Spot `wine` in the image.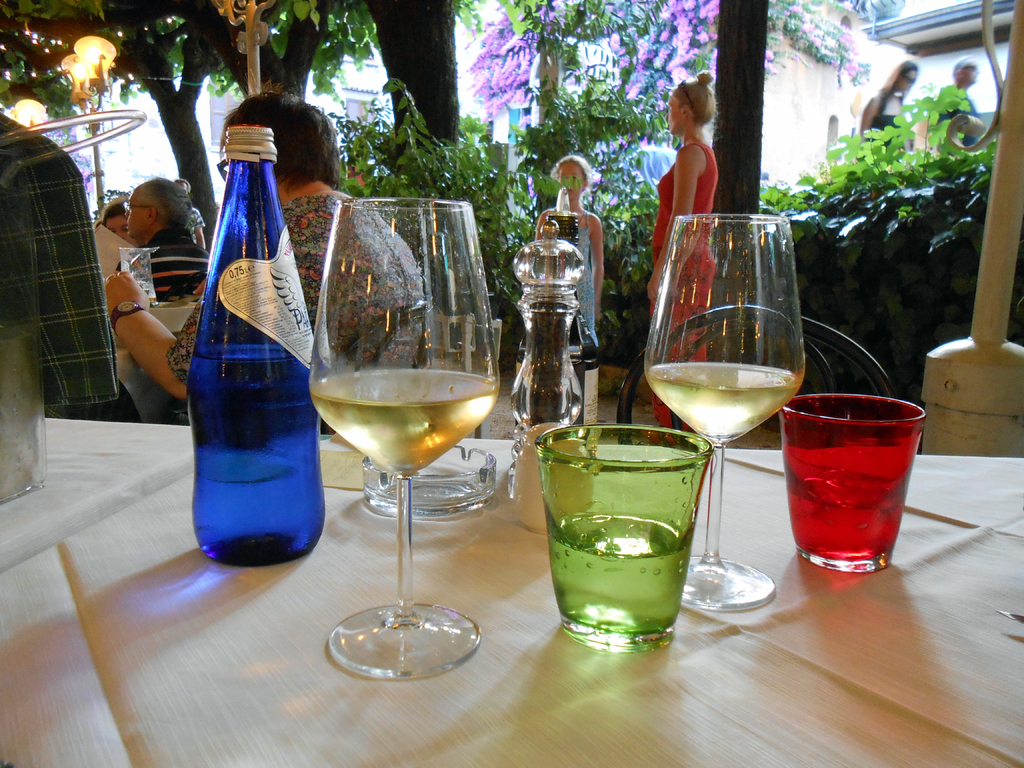
`wine` found at 795/482/909/564.
